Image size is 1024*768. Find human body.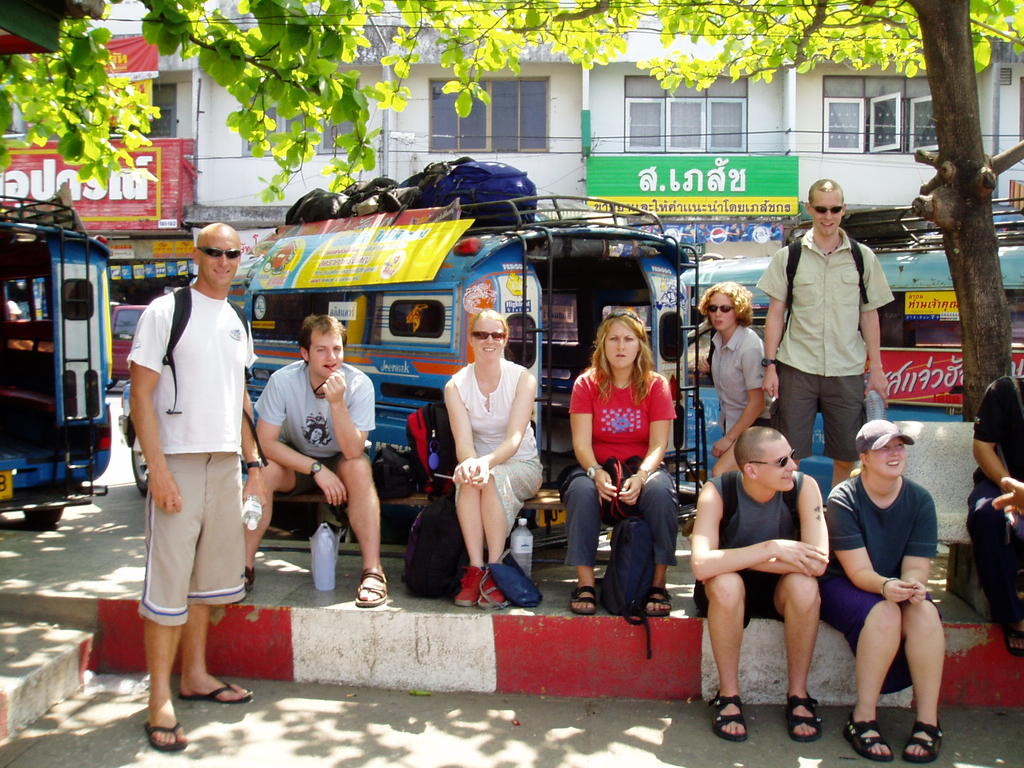
pyautogui.locateOnScreen(687, 417, 822, 738).
